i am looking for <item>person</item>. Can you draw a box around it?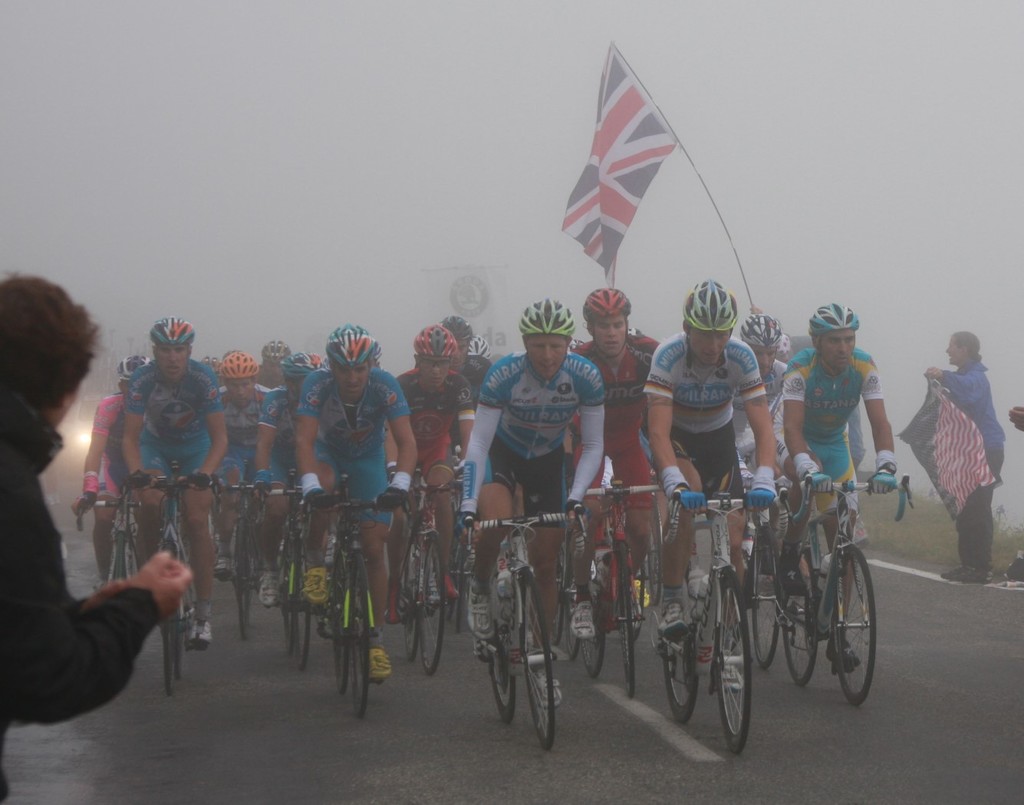
Sure, the bounding box is bbox=[782, 301, 904, 624].
